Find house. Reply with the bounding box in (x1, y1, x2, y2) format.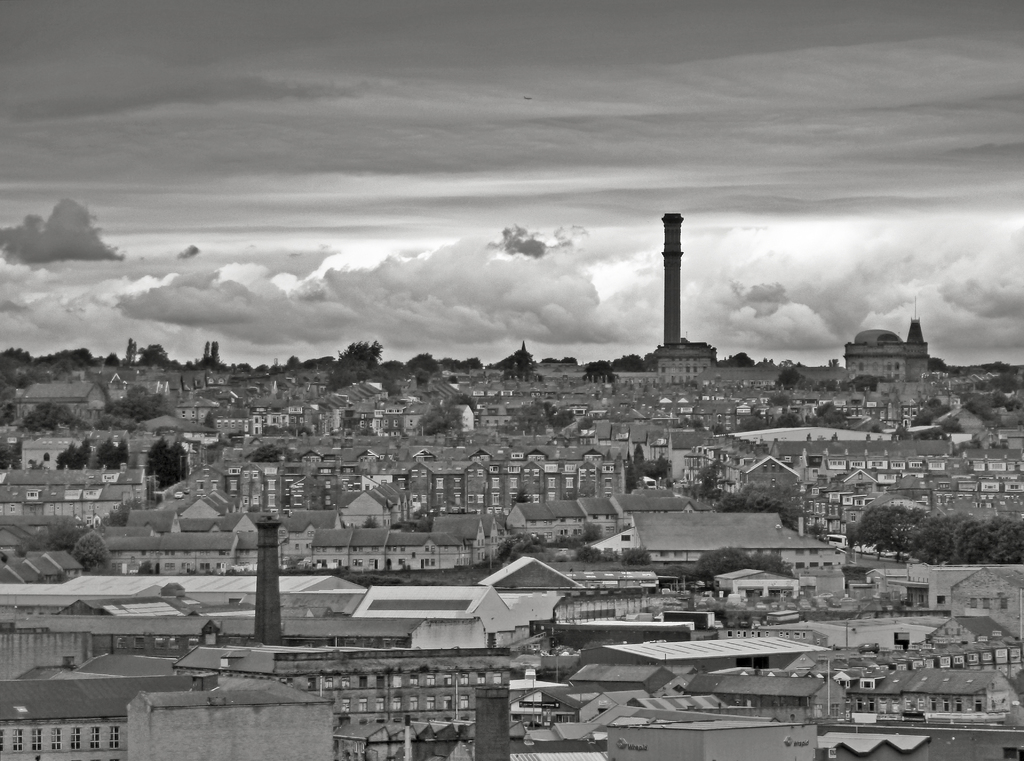
(598, 717, 819, 760).
